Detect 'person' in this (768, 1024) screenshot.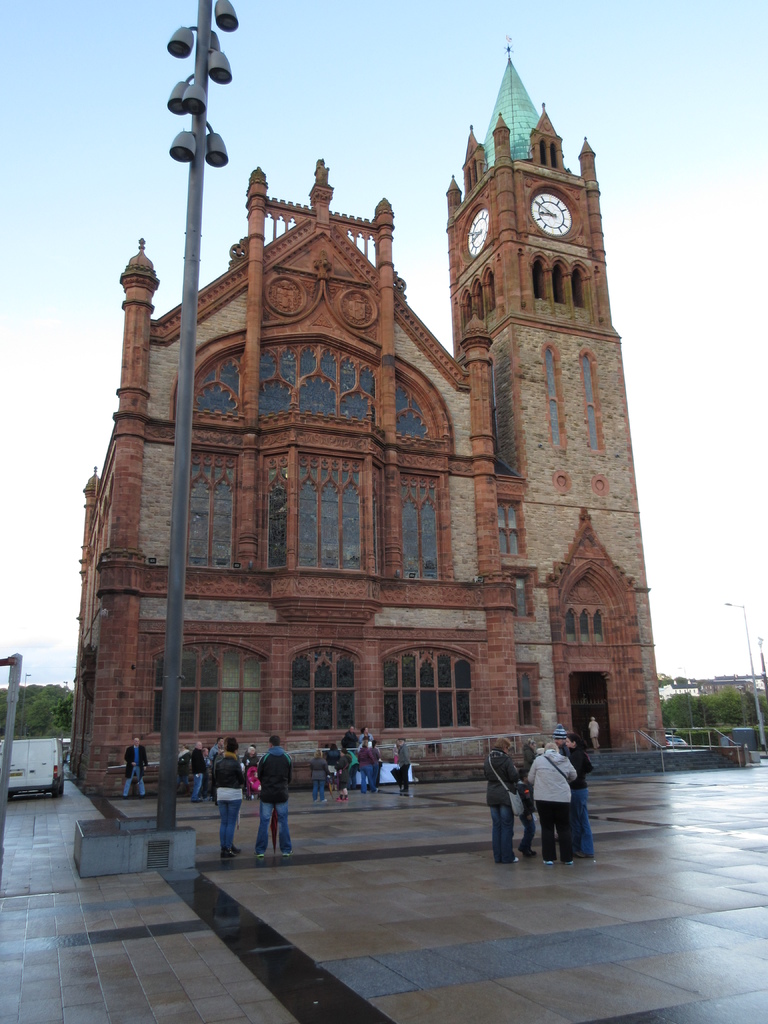
Detection: (x1=118, y1=734, x2=151, y2=797).
